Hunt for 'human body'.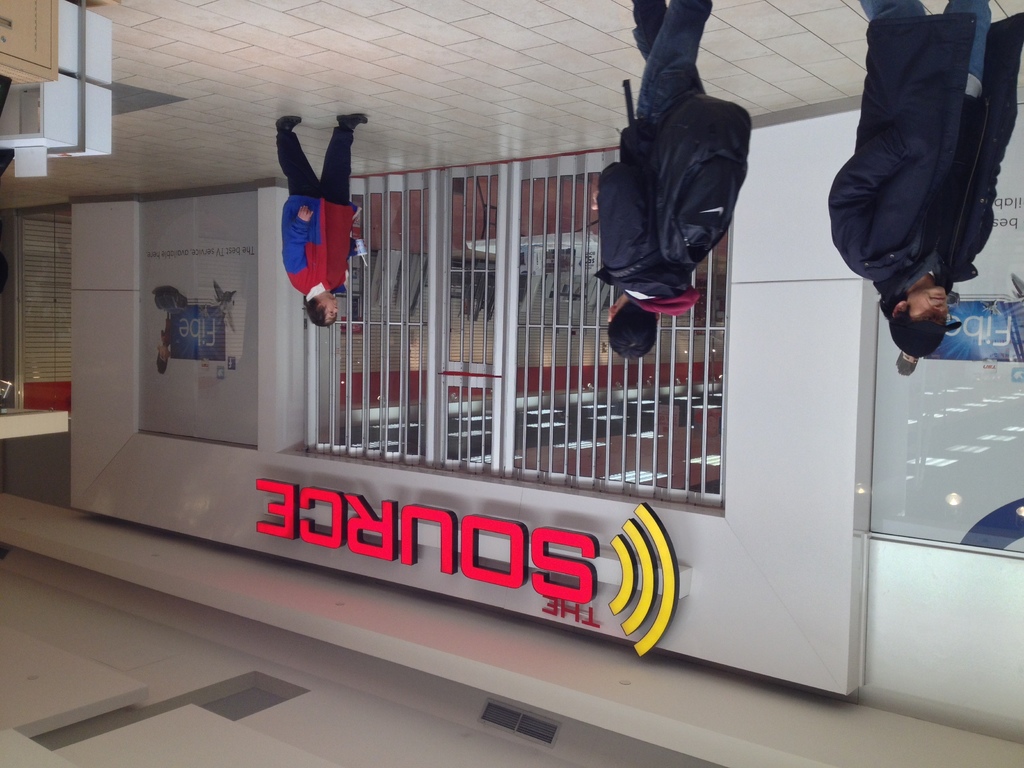
Hunted down at crop(273, 114, 369, 299).
